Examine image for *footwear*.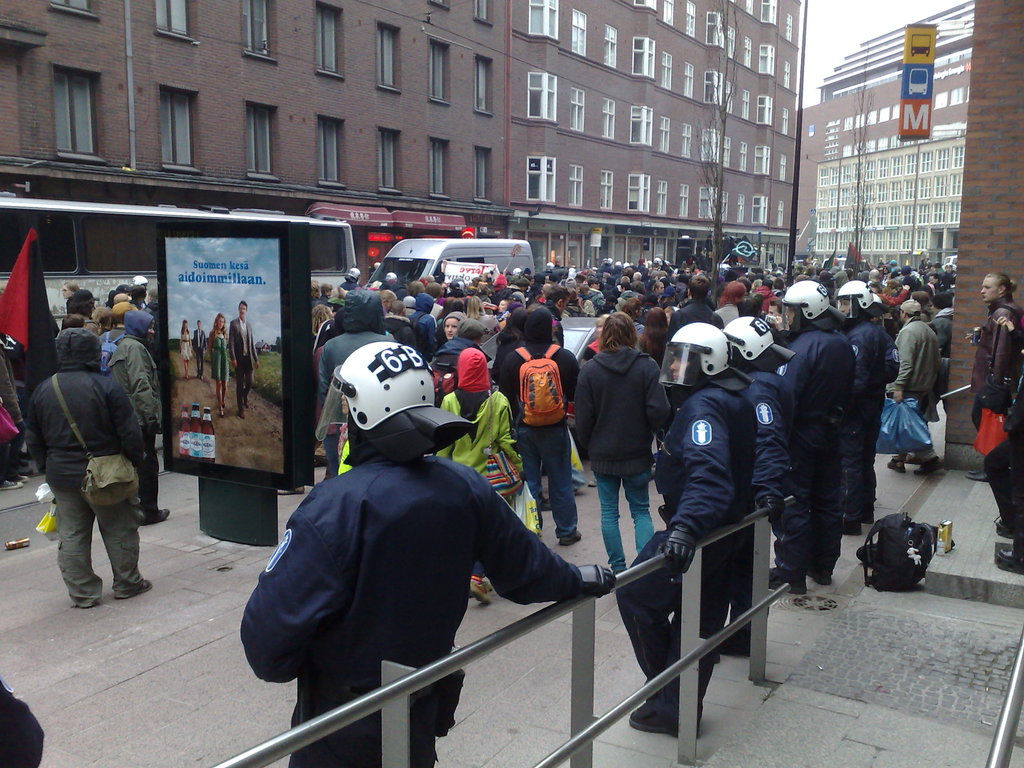
Examination result: select_region(914, 461, 943, 477).
